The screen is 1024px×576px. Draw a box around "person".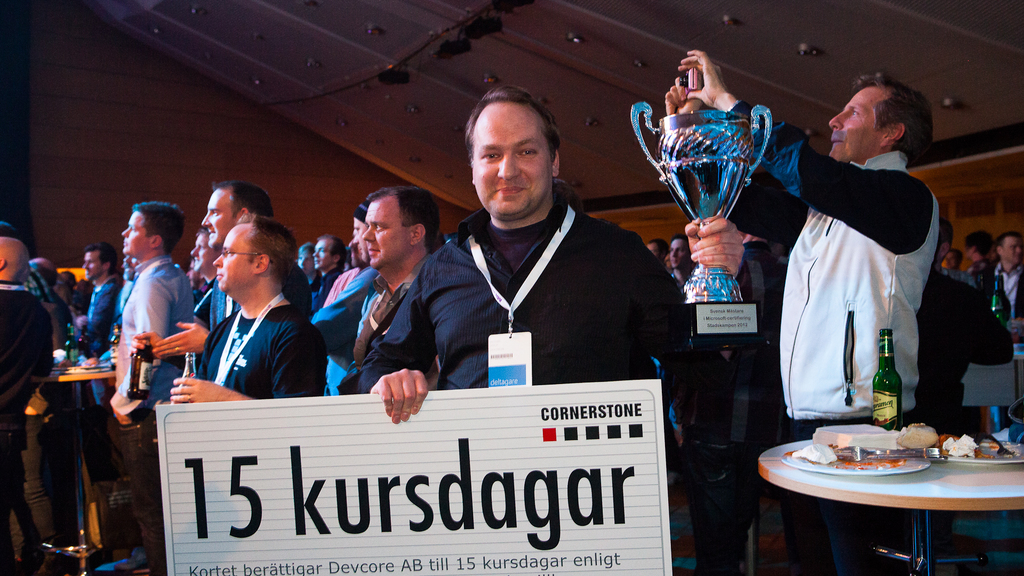
[left=976, top=230, right=1023, bottom=356].
